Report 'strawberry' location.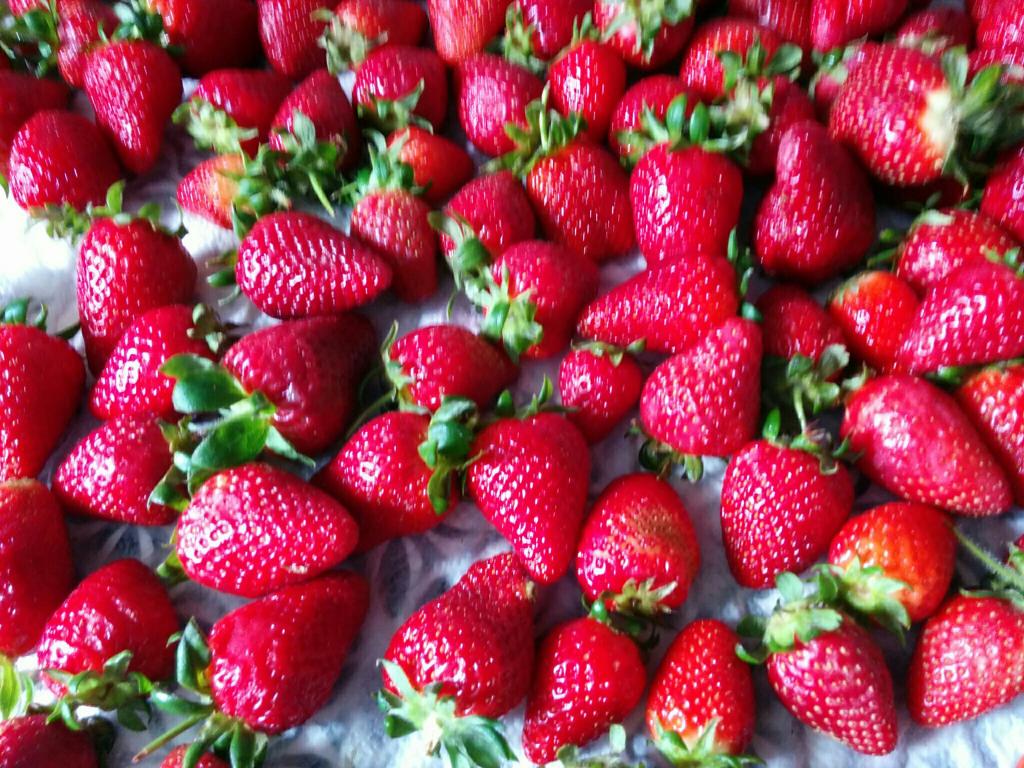
Report: [523,134,644,265].
